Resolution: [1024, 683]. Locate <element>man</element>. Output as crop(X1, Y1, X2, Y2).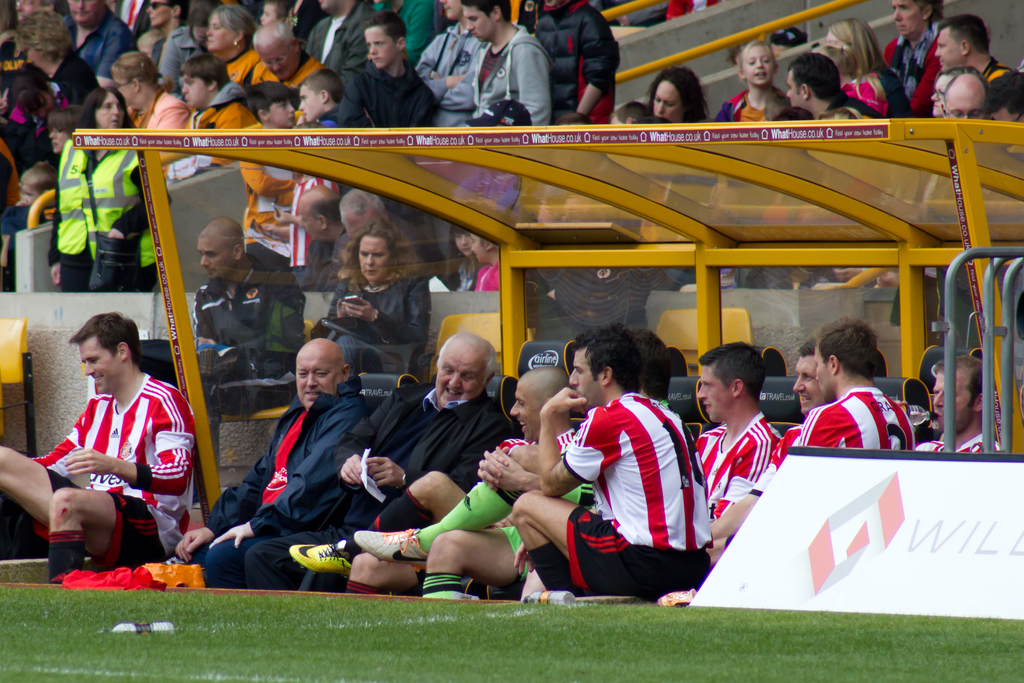
crop(295, 181, 350, 288).
